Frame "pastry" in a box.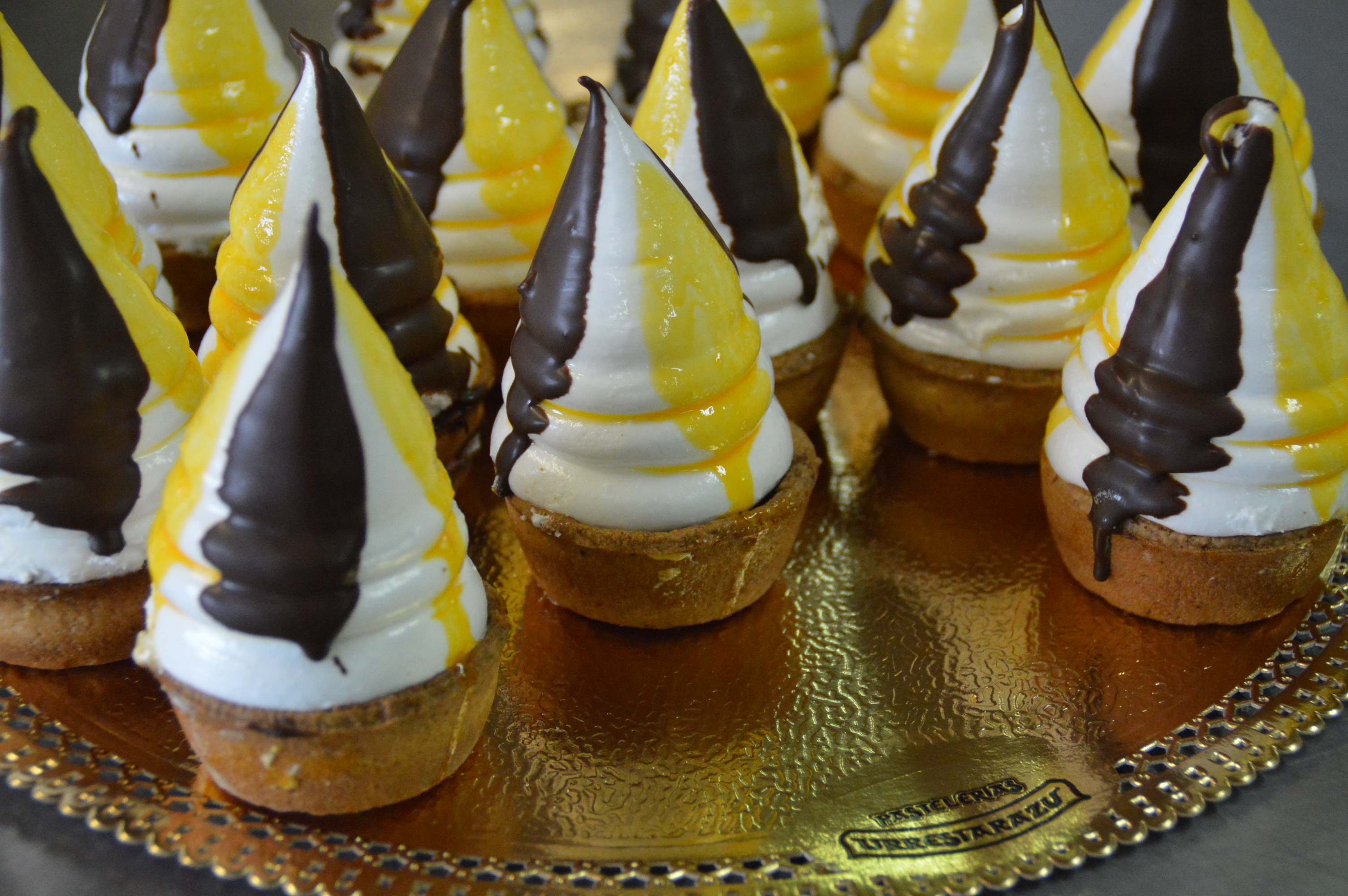
[x1=277, y1=0, x2=382, y2=62].
